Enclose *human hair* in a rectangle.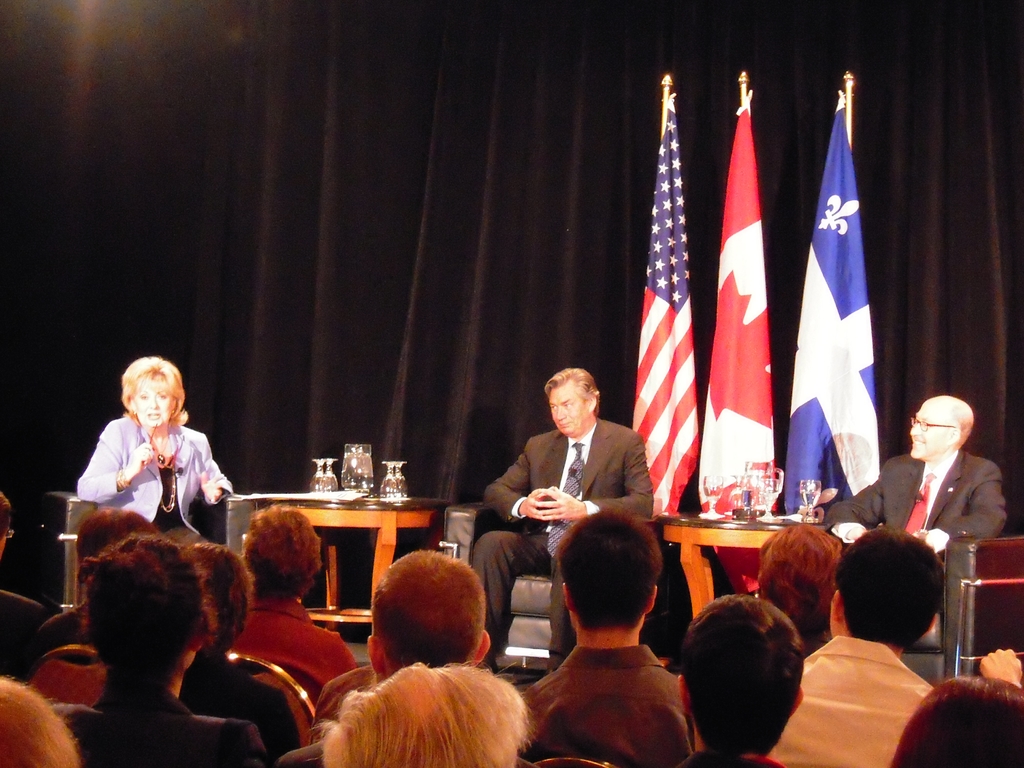
[68, 527, 223, 682].
